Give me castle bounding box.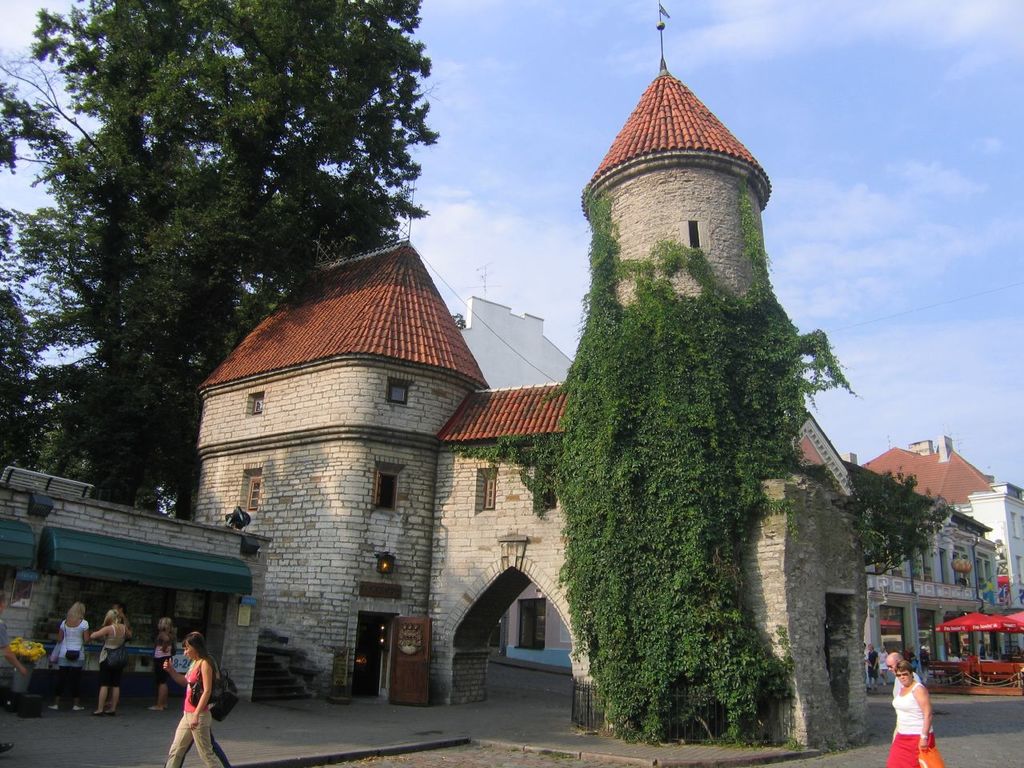
left=138, top=74, right=959, bottom=728.
